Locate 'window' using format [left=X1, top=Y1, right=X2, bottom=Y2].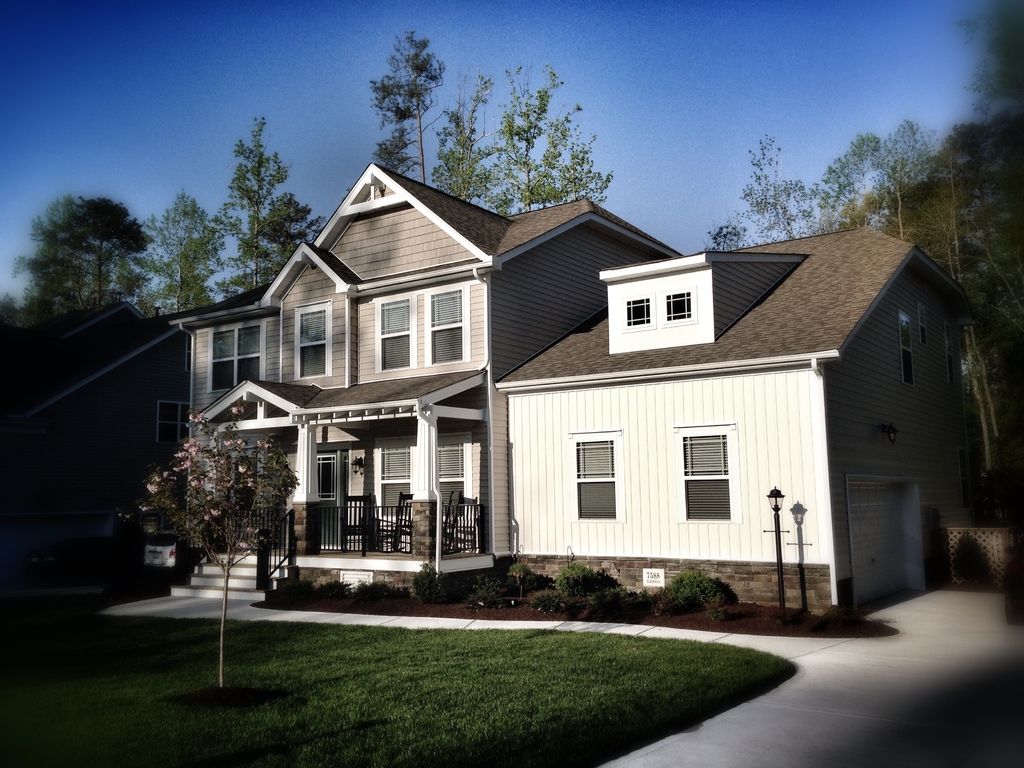
[left=371, top=438, right=412, bottom=521].
